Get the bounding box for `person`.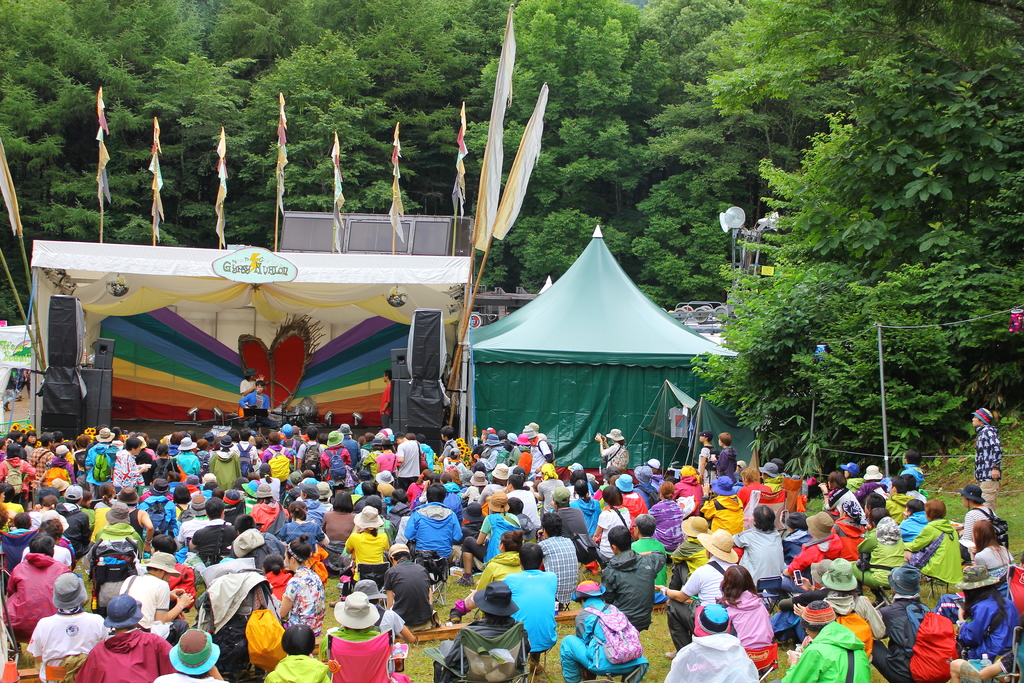
<box>730,506,785,588</box>.
